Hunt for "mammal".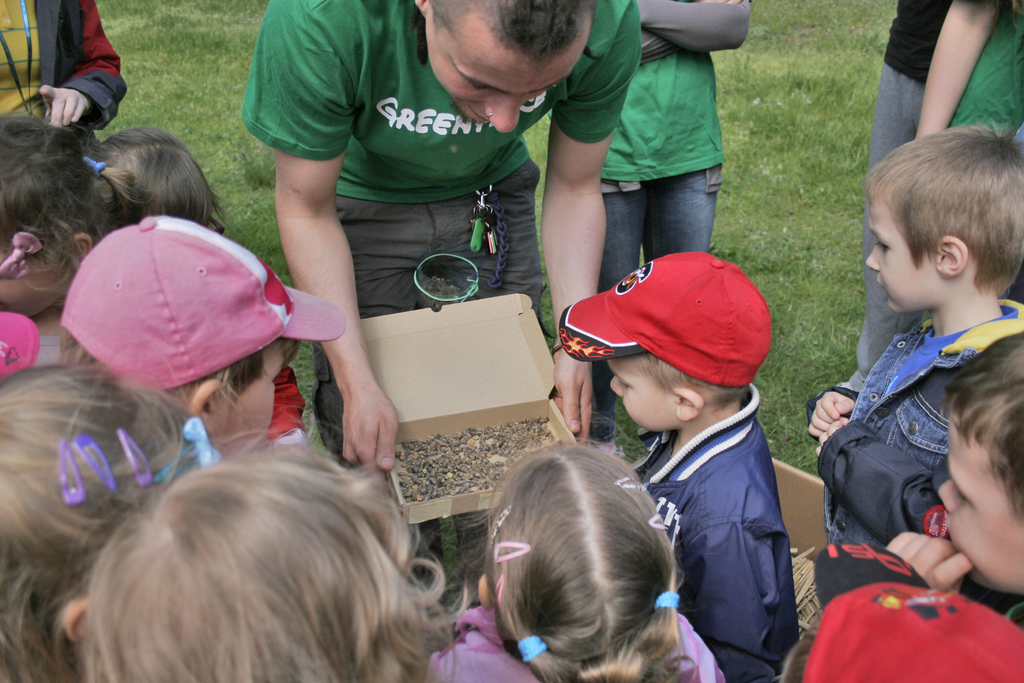
Hunted down at locate(0, 311, 44, 379).
